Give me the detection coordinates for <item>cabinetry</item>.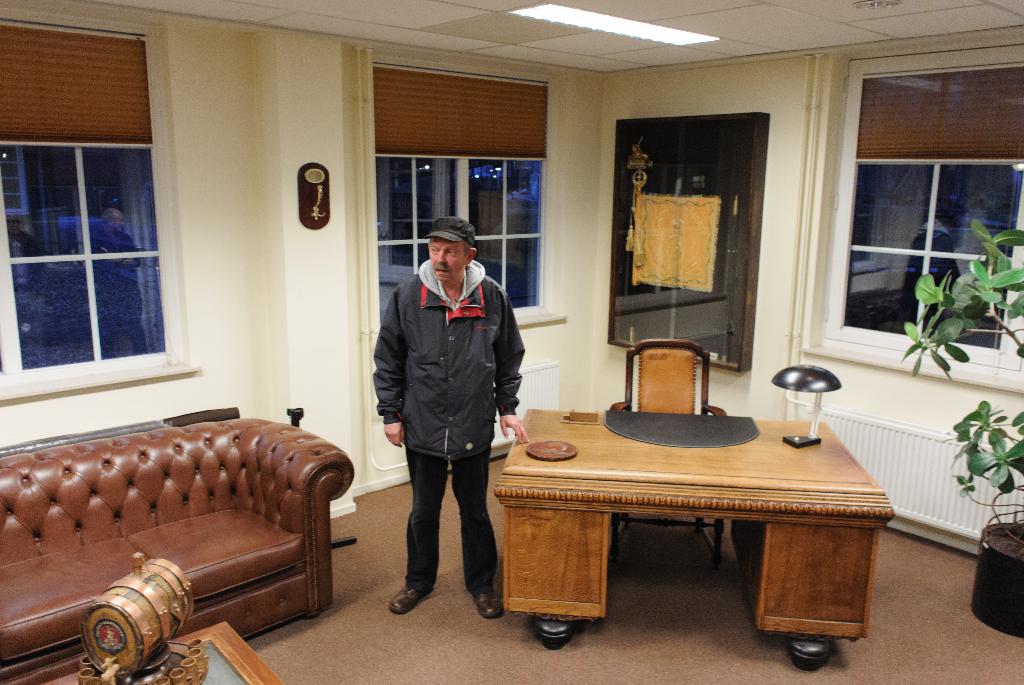
region(499, 360, 890, 680).
